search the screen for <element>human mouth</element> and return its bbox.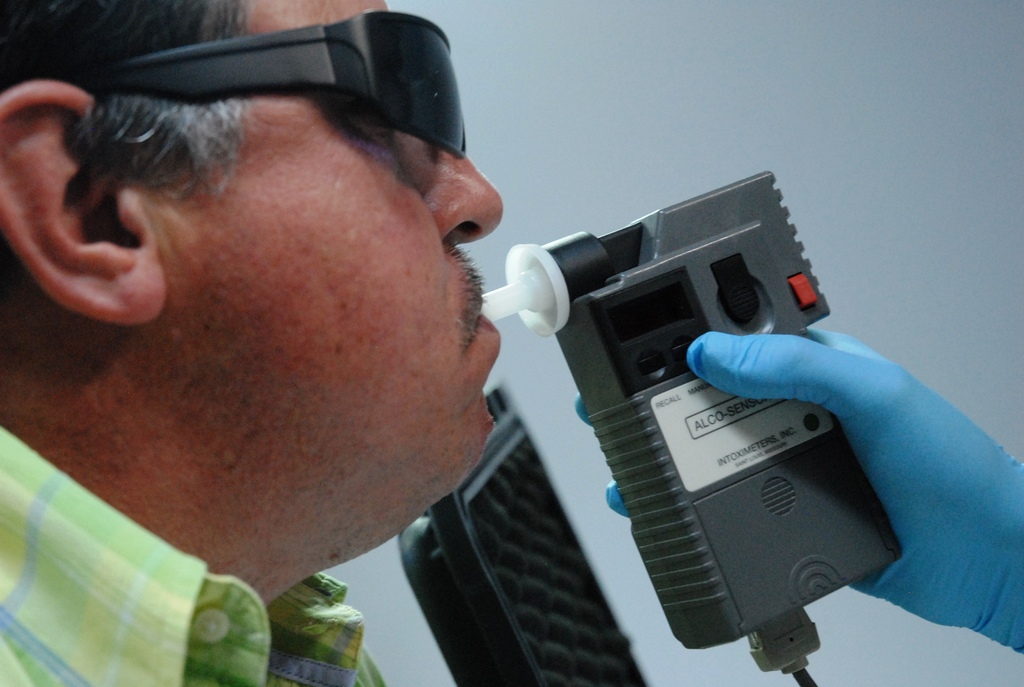
Found: (481, 289, 495, 329).
